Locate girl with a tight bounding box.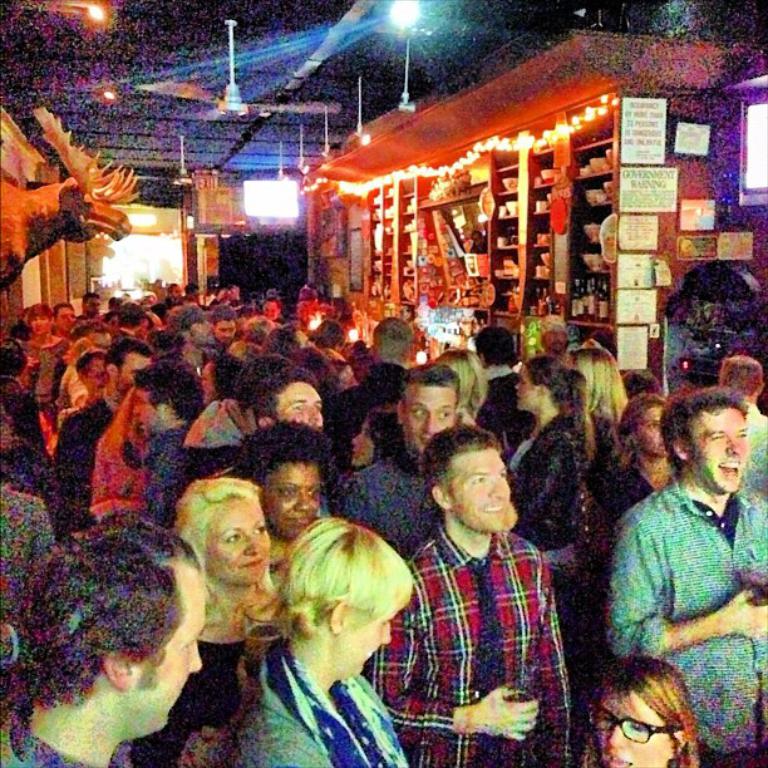
select_region(127, 477, 281, 763).
